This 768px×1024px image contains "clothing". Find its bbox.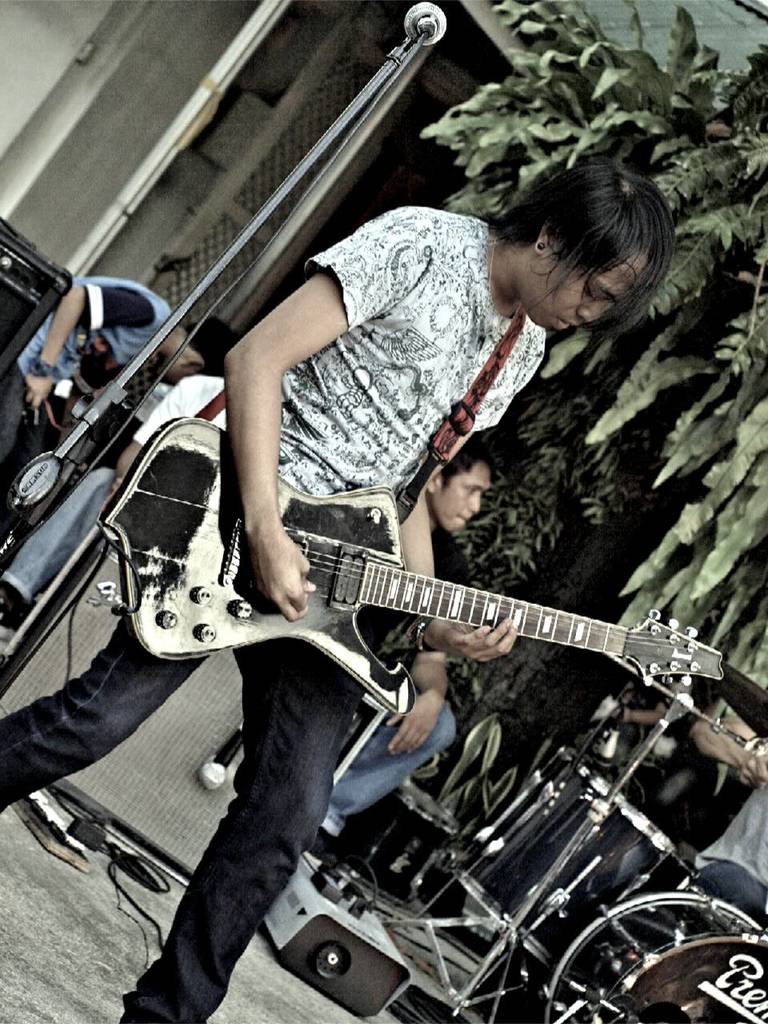
box(334, 524, 472, 839).
